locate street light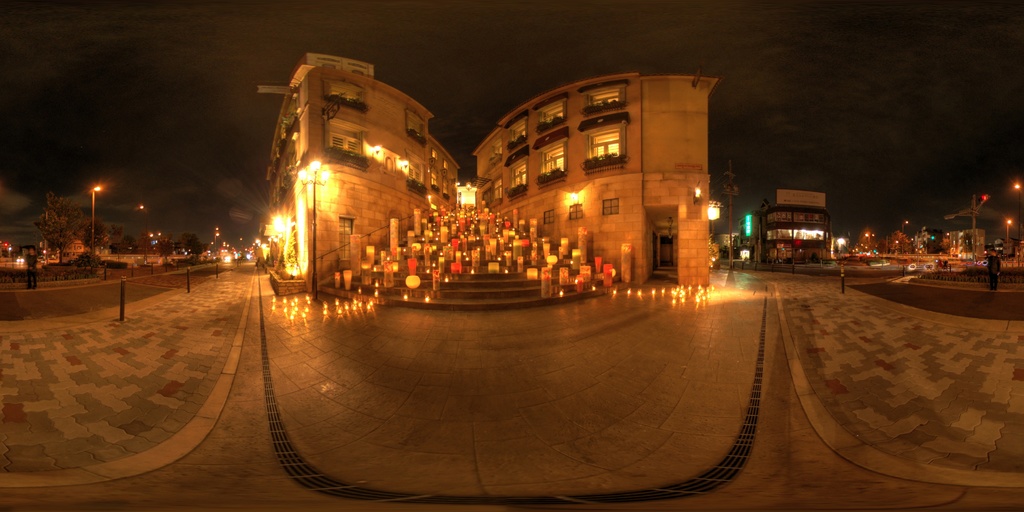
1005, 219, 1016, 241
